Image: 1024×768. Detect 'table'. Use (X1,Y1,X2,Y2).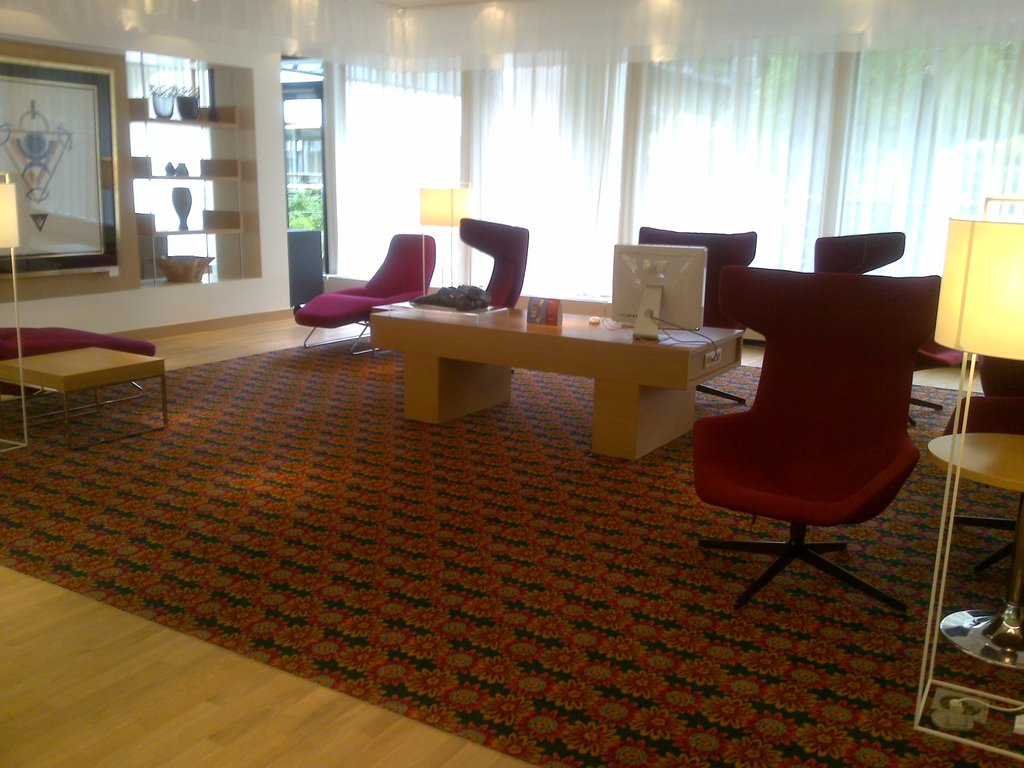
(0,343,161,446).
